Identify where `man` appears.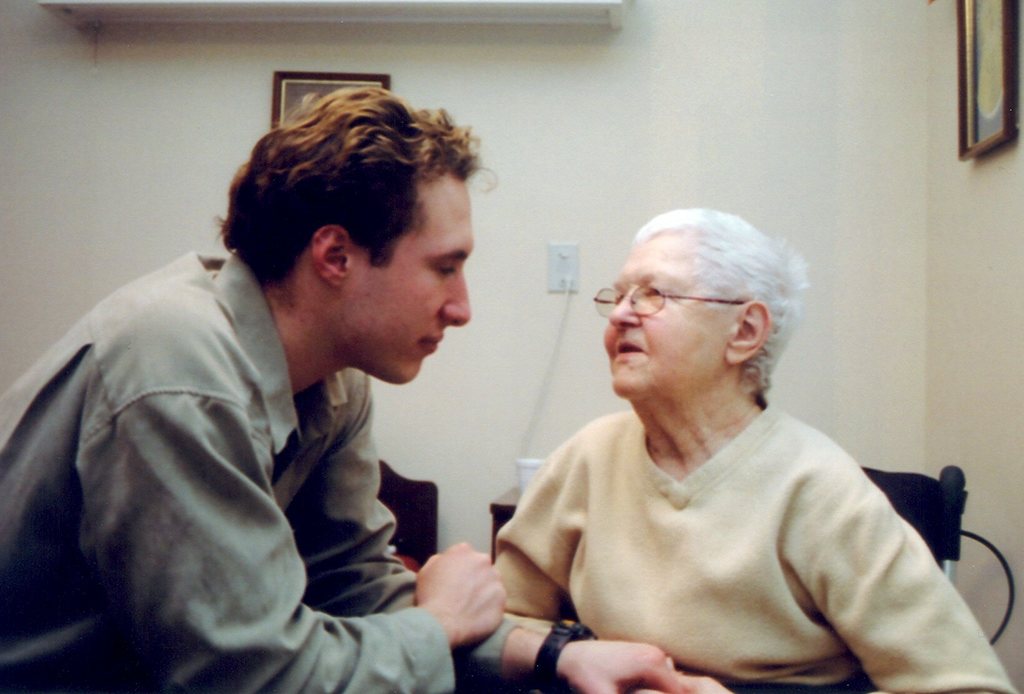
Appears at {"left": 28, "top": 72, "right": 545, "bottom": 689}.
